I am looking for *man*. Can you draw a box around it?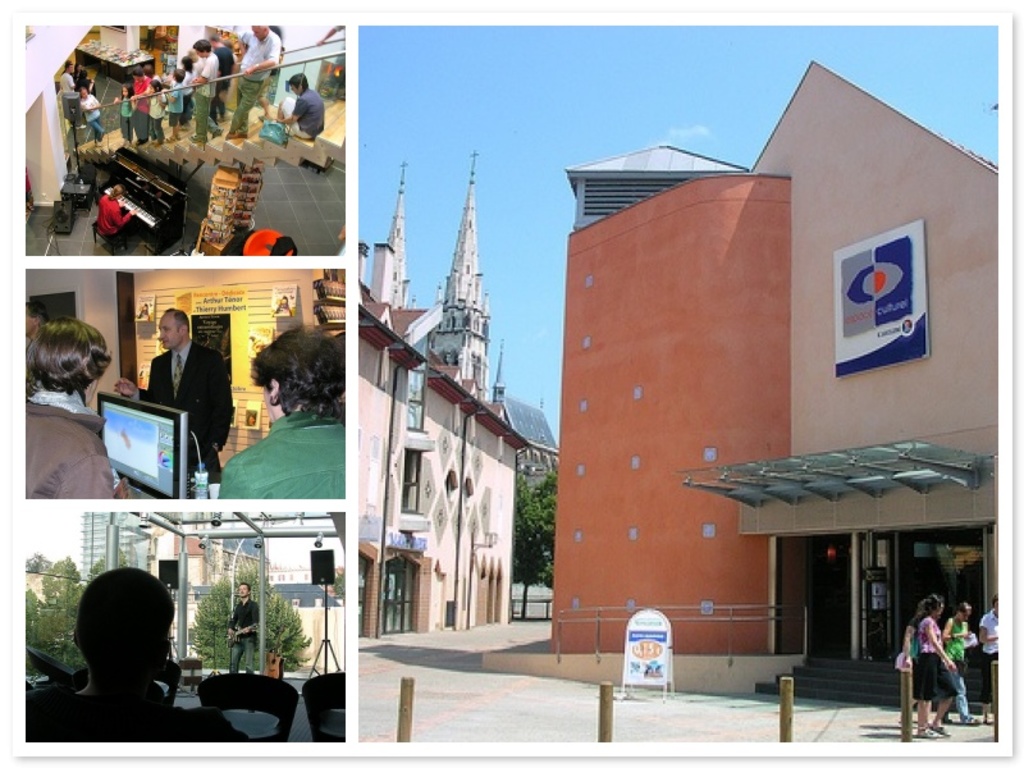
Sure, the bounding box is <bbox>37, 554, 237, 741</bbox>.
